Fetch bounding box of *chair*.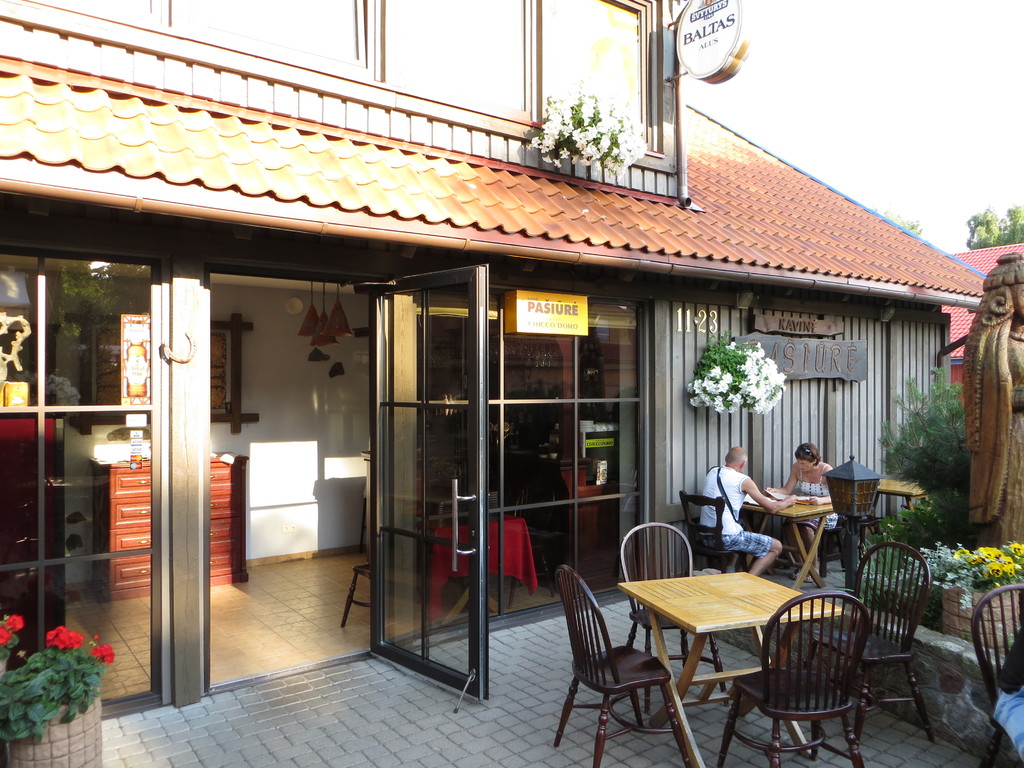
Bbox: crop(557, 573, 691, 749).
